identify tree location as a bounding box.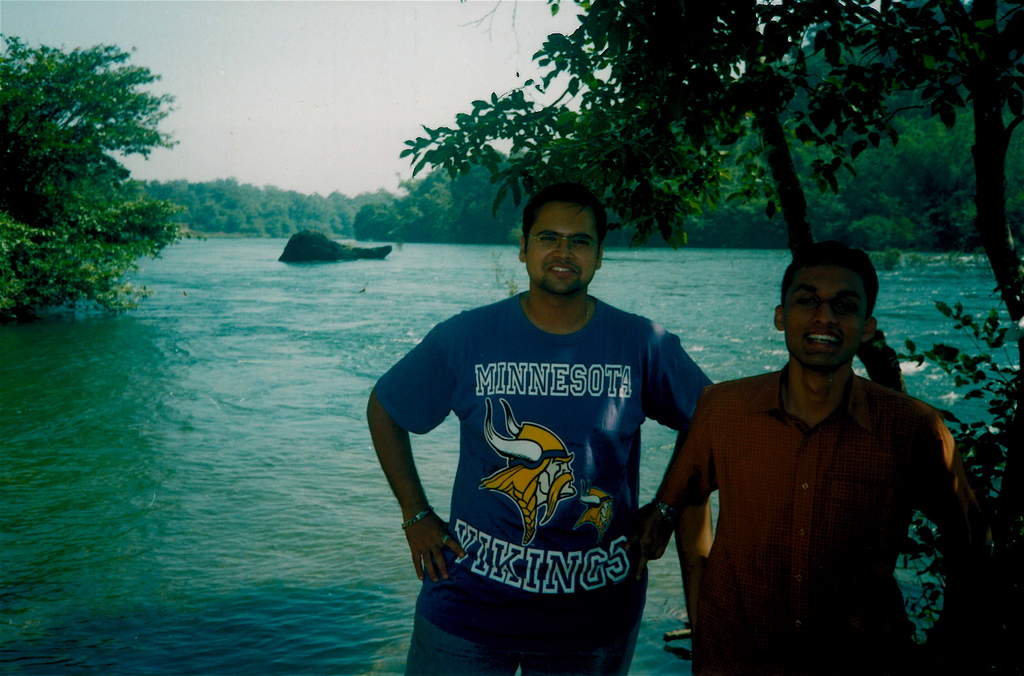
crop(0, 36, 183, 316).
